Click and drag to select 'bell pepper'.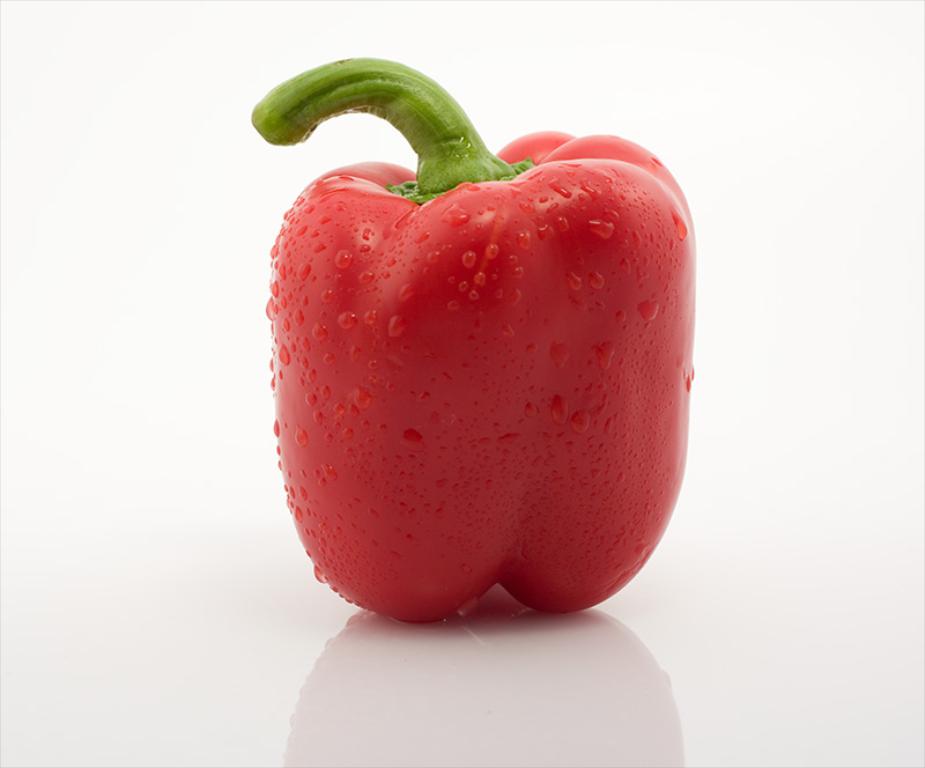
Selection: bbox=(247, 56, 691, 627).
